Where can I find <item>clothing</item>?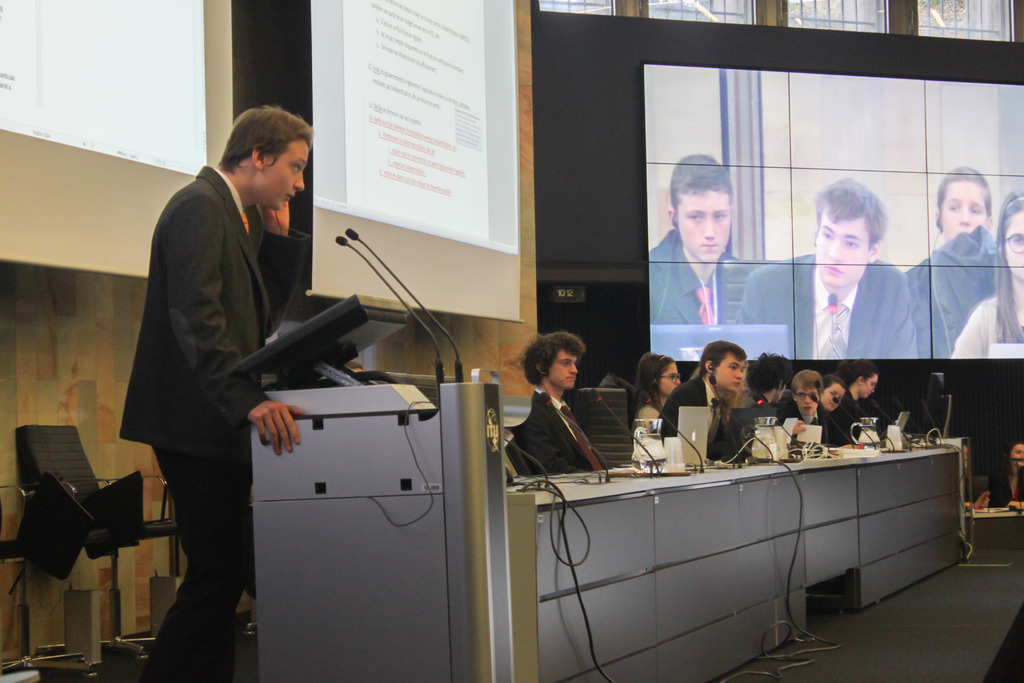
You can find it at BBox(735, 391, 768, 413).
